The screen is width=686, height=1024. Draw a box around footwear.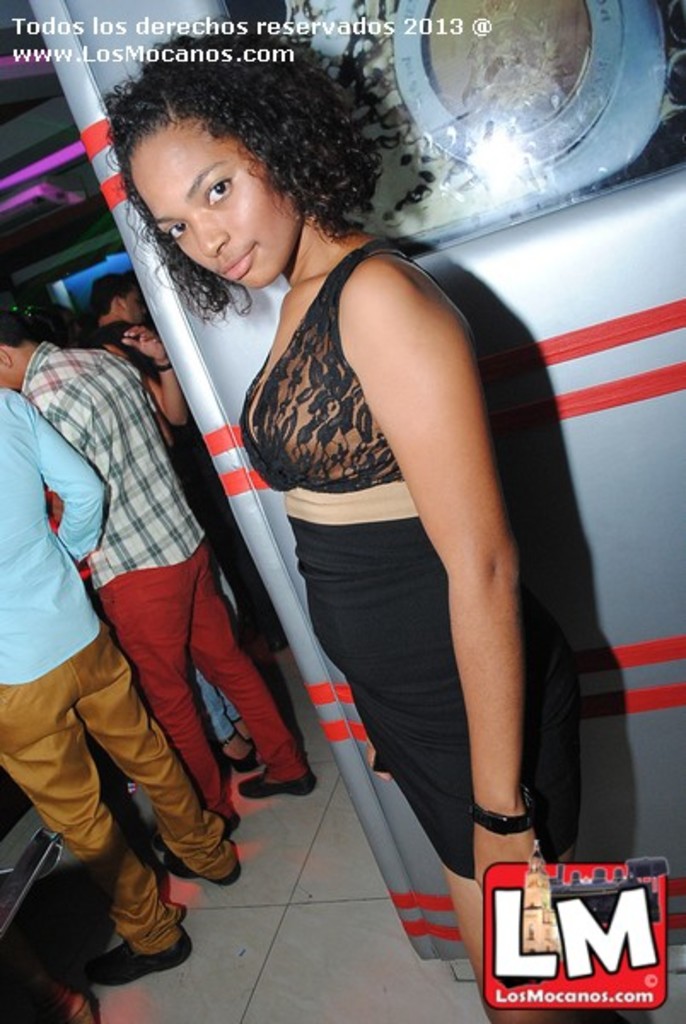
75:935:189:986.
